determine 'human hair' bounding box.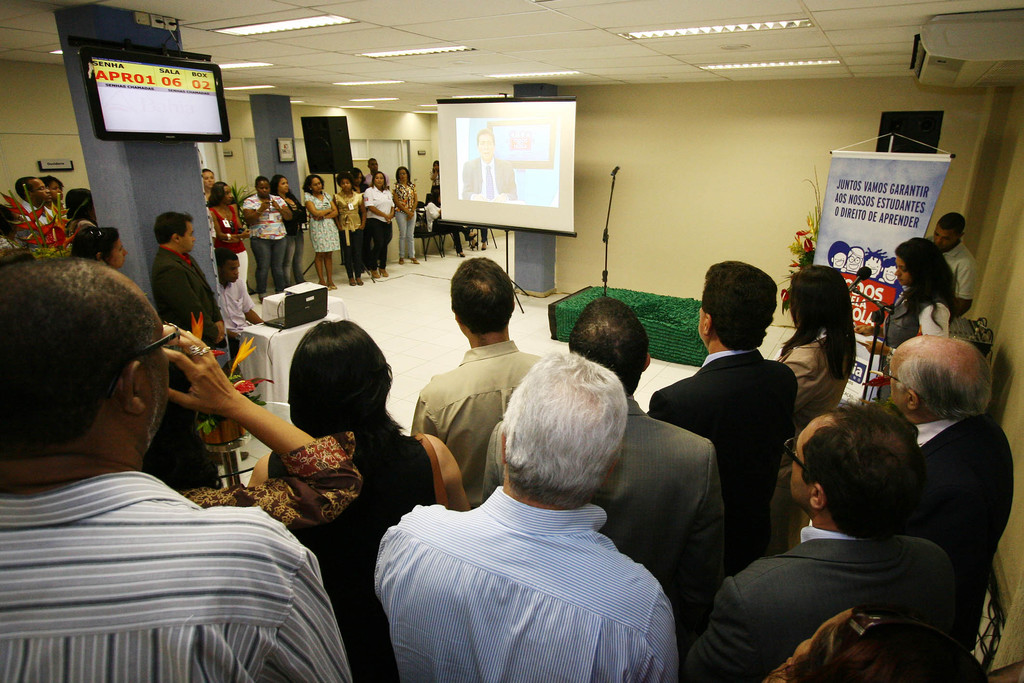
Determined: (left=201, top=167, right=212, bottom=174).
